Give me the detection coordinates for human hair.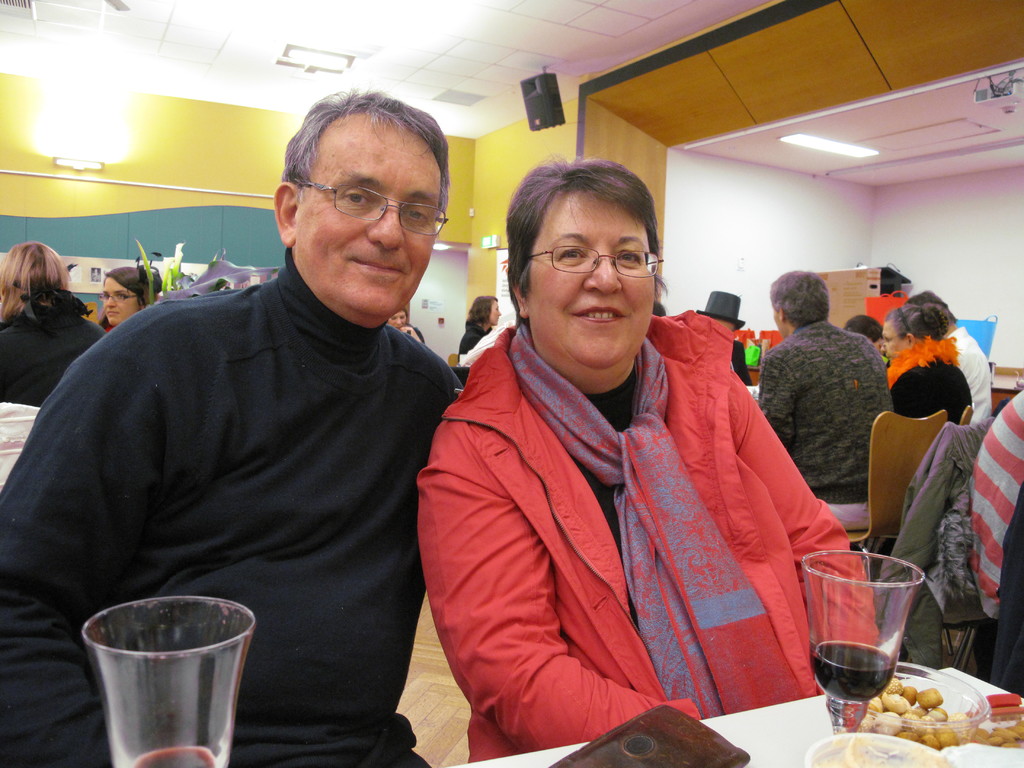
<box>283,84,450,209</box>.
